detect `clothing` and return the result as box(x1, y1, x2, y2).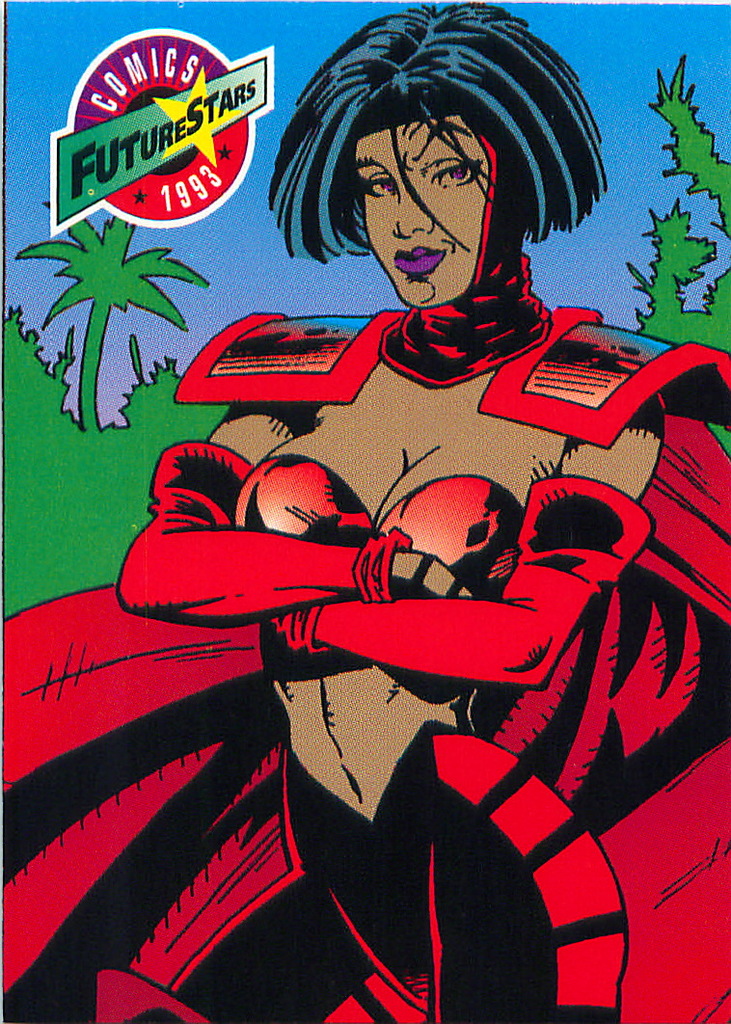
box(89, 245, 654, 1023).
